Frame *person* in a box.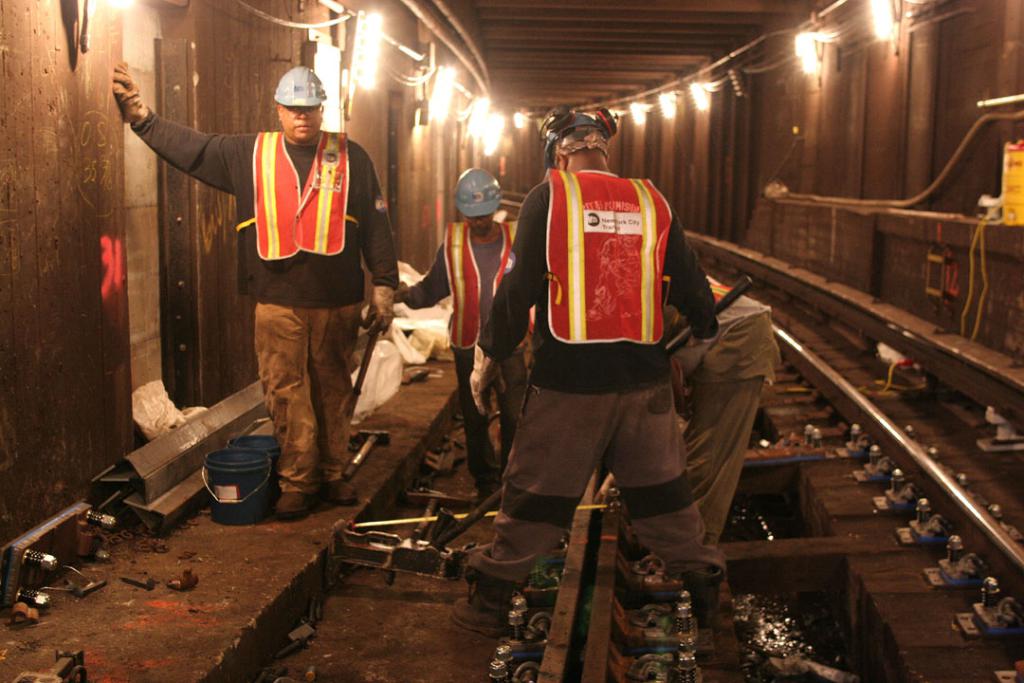
region(394, 160, 521, 487).
